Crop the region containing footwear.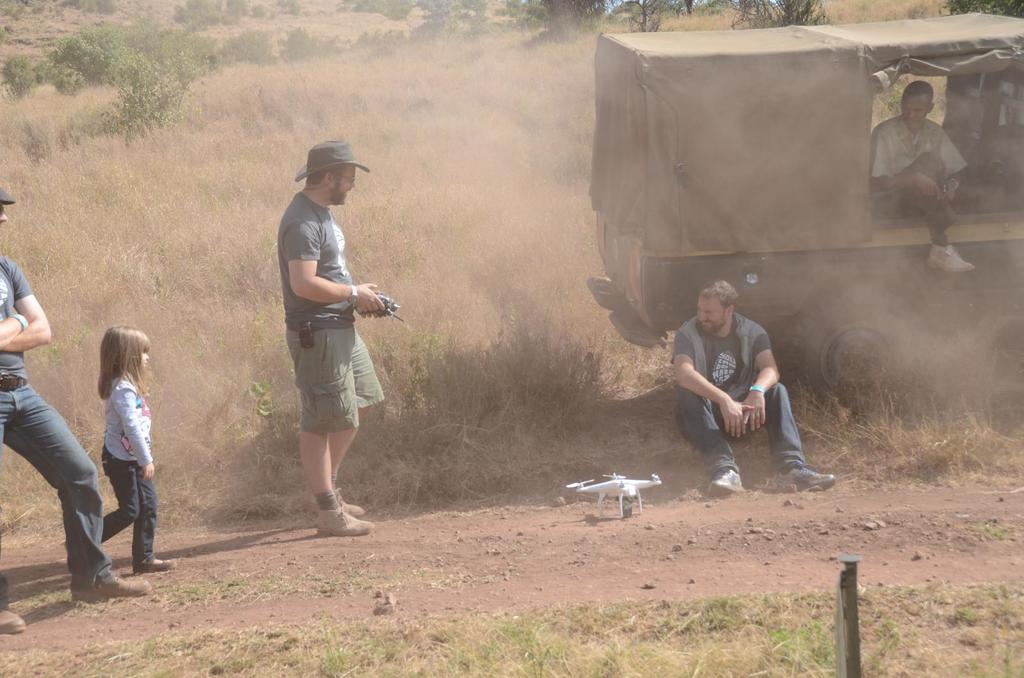
Crop region: detection(707, 467, 751, 505).
